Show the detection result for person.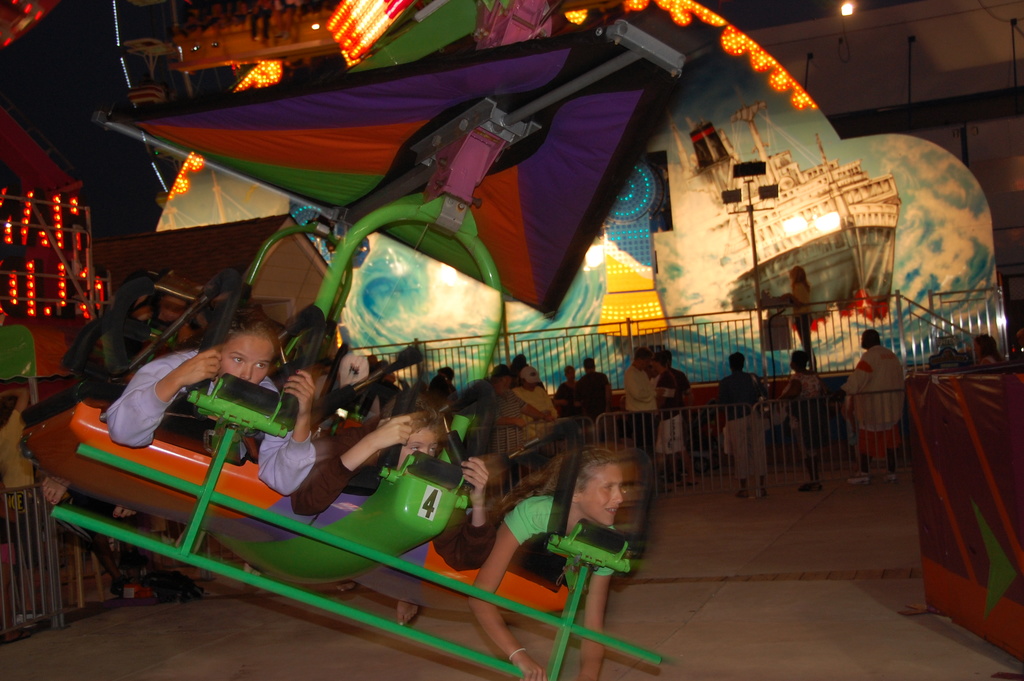
{"x1": 472, "y1": 450, "x2": 637, "y2": 680}.
